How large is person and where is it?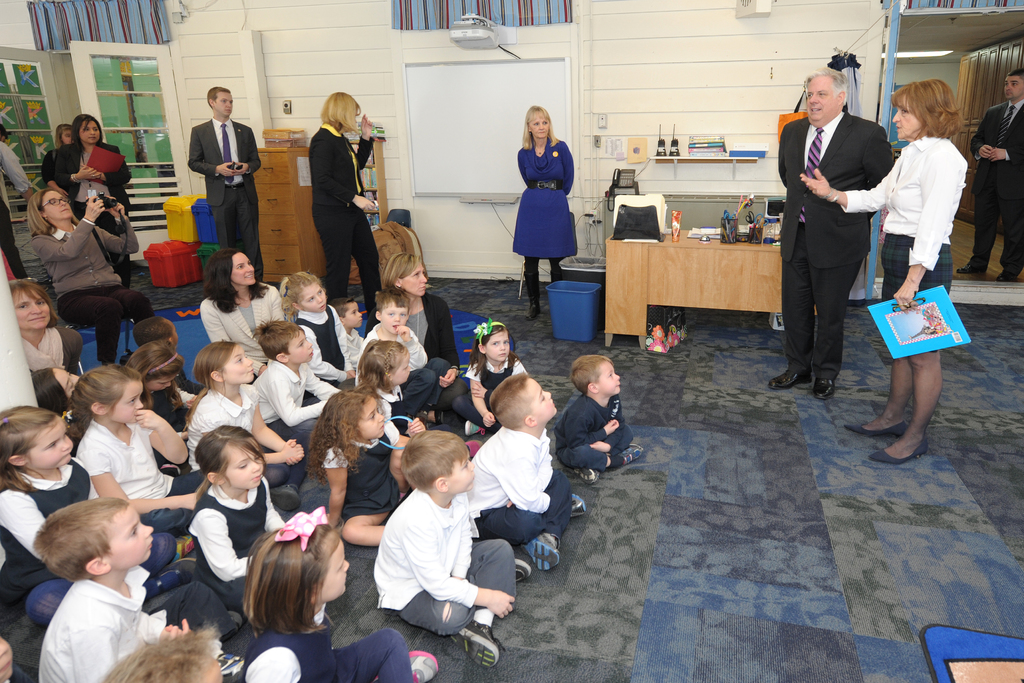
Bounding box: crop(356, 290, 438, 416).
